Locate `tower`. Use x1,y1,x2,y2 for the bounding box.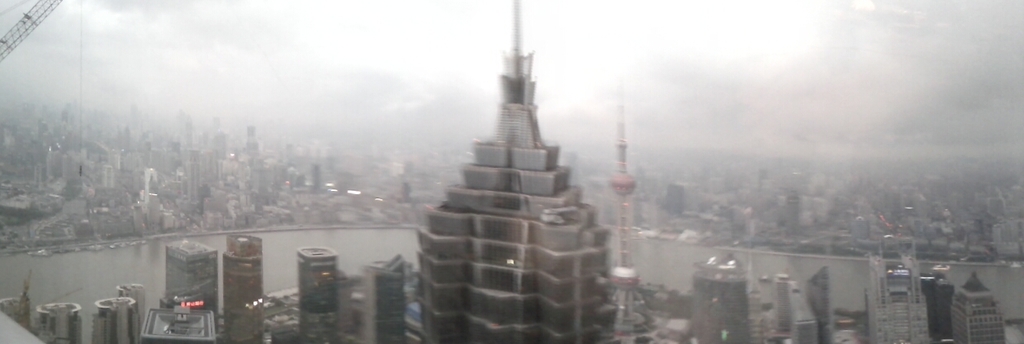
88,298,145,343.
